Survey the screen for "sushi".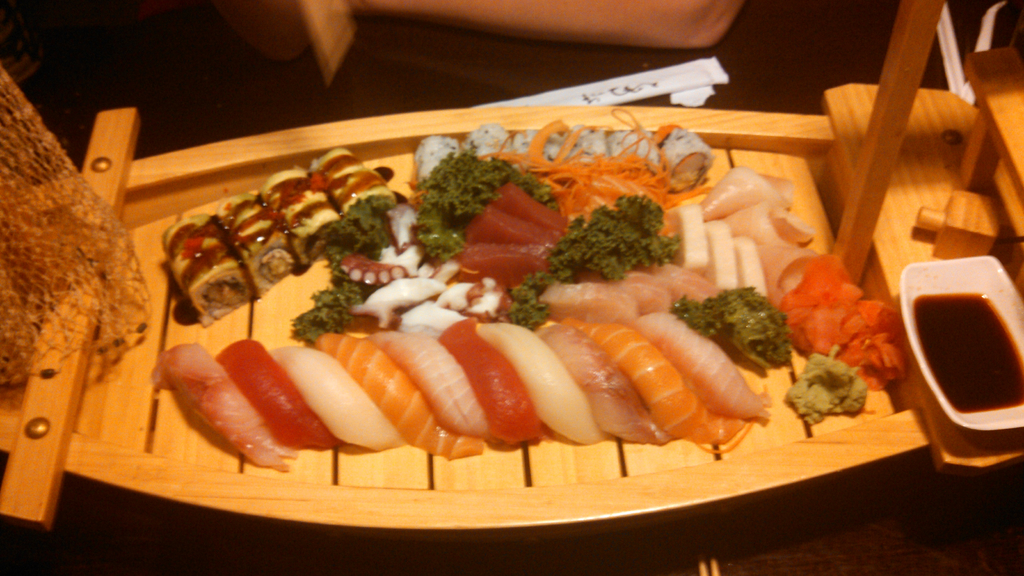
Survey found: crop(259, 164, 349, 269).
